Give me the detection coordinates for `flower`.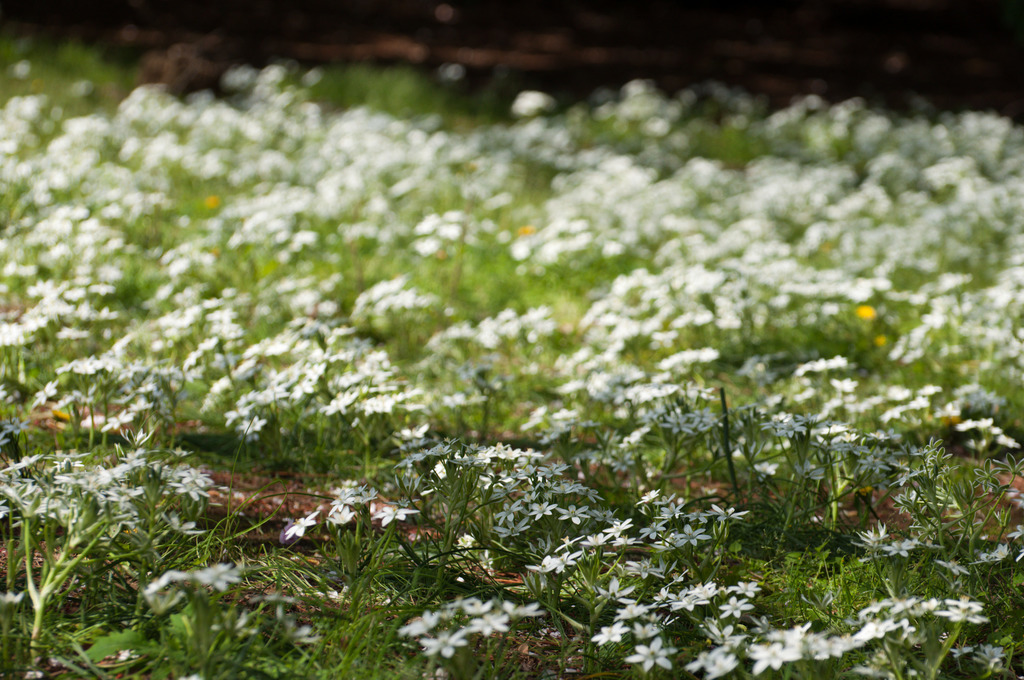
locate(686, 647, 725, 670).
